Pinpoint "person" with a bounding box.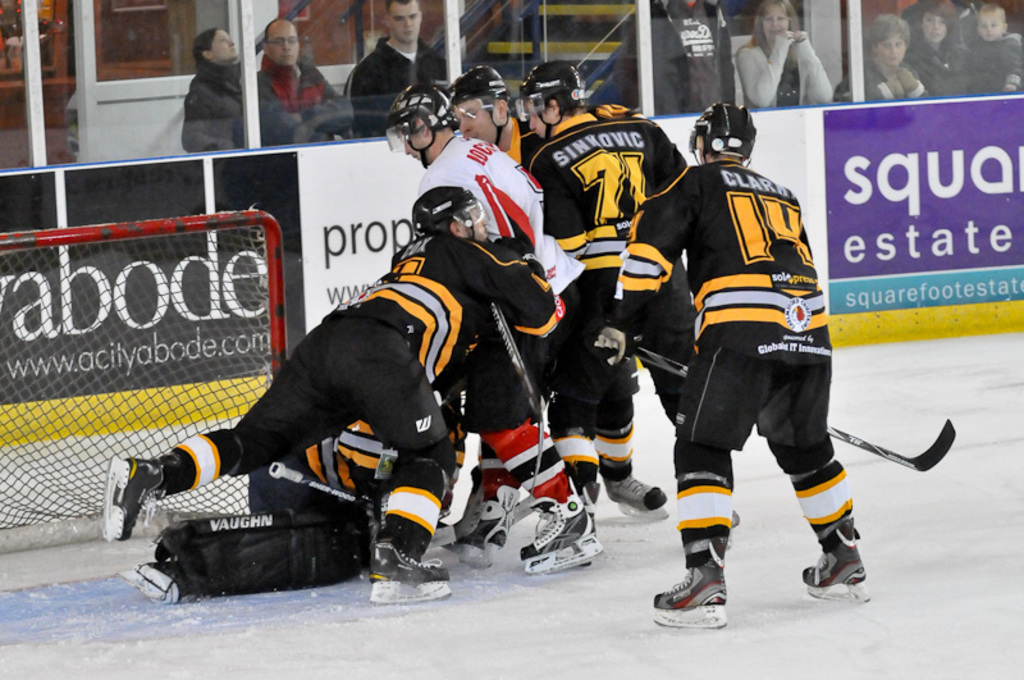
(x1=381, y1=76, x2=582, y2=565).
